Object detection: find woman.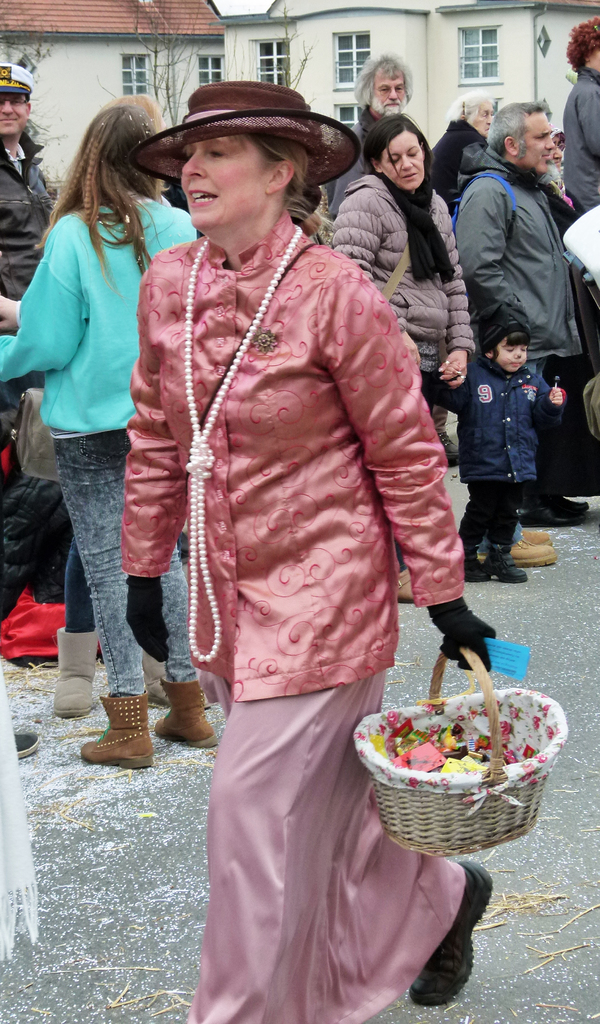
0, 85, 206, 771.
